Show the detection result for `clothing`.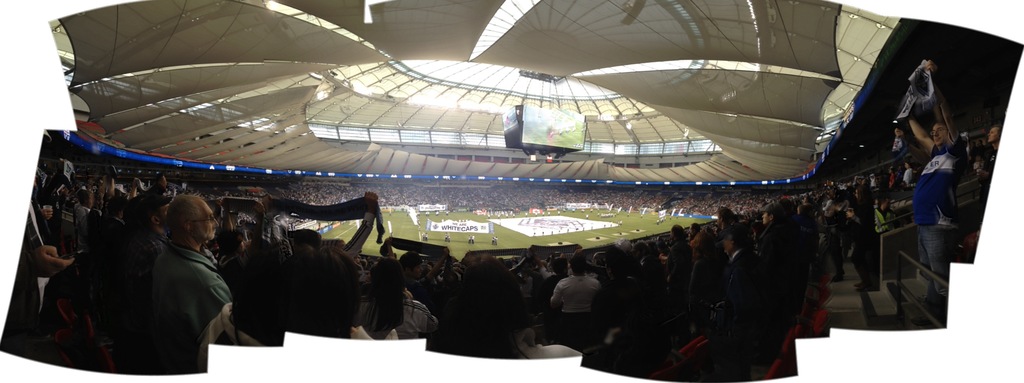
l=156, t=252, r=231, b=357.
